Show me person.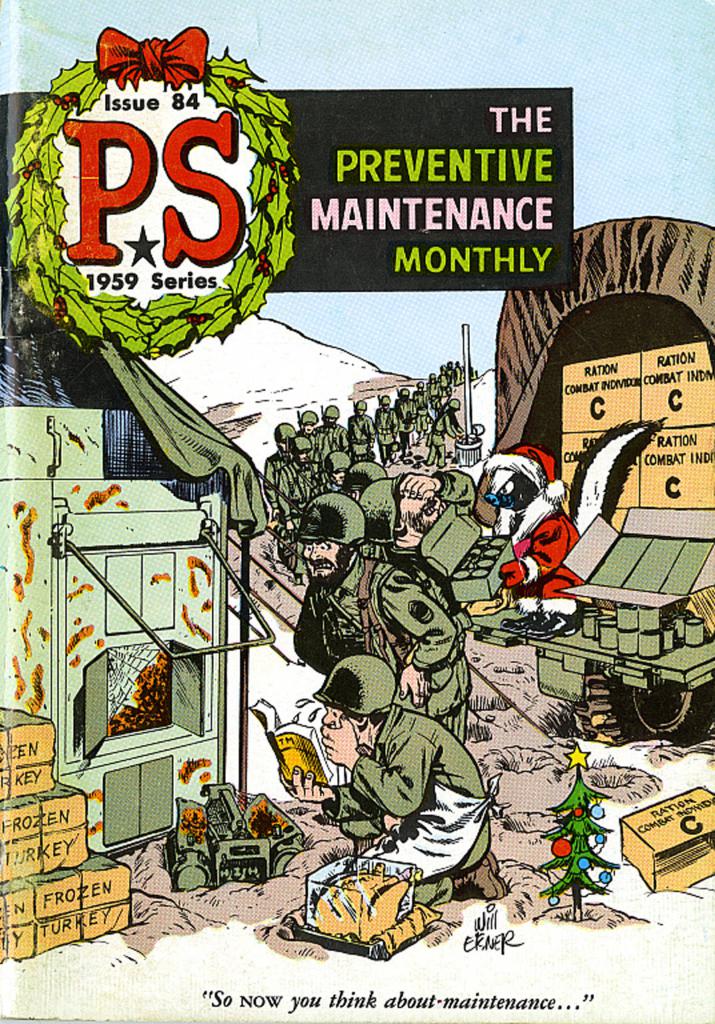
person is here: 257,422,290,504.
